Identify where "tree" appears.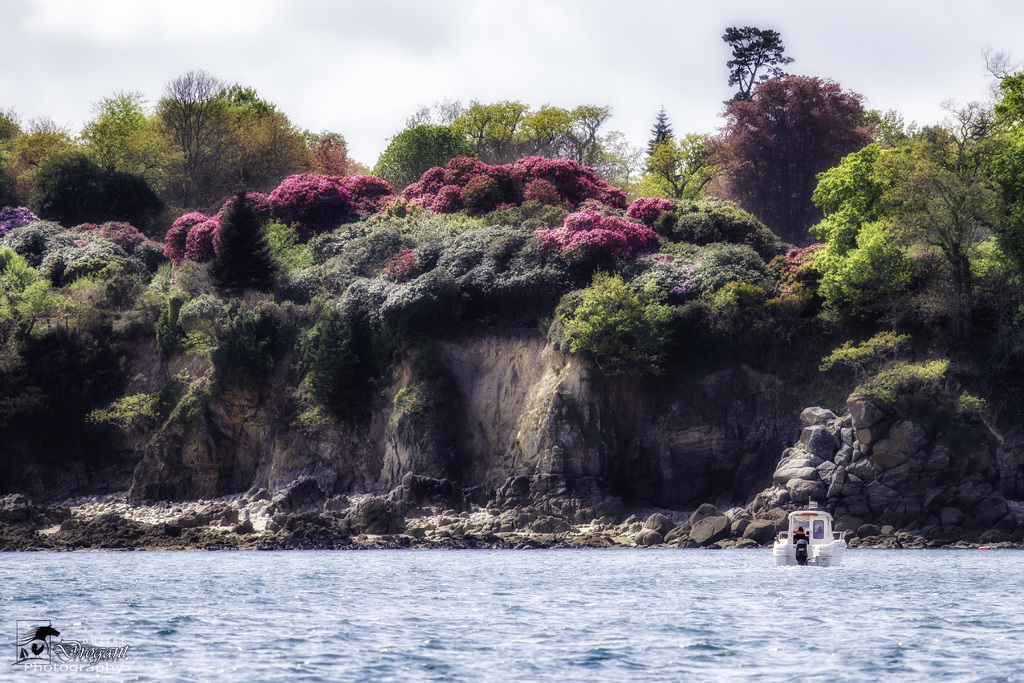
Appears at (150, 67, 224, 183).
